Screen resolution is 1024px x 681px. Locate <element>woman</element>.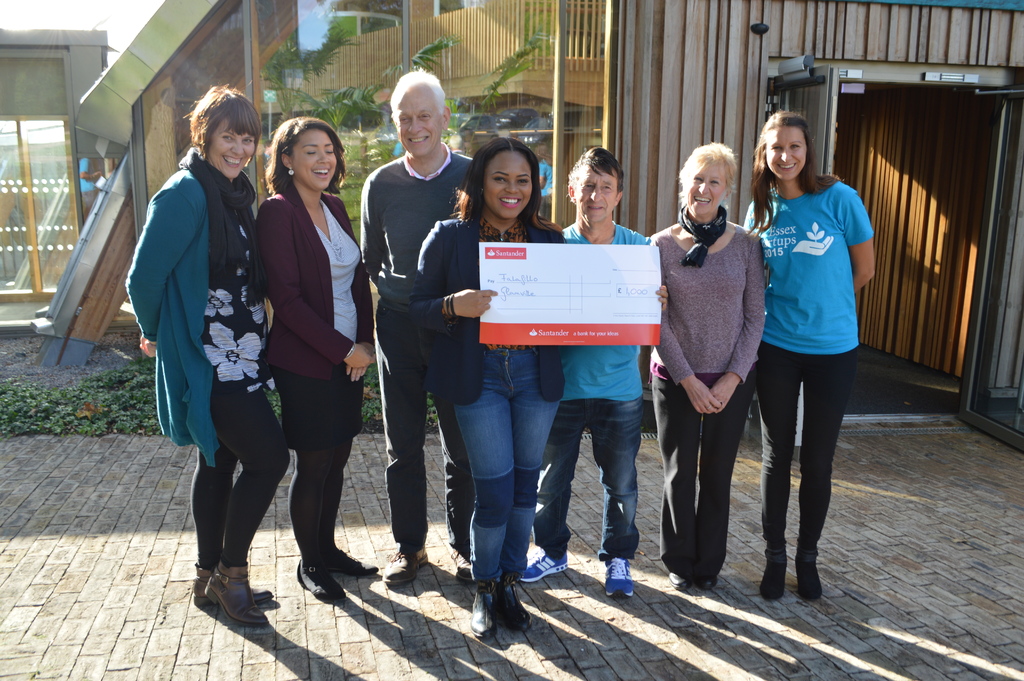
x1=140, y1=94, x2=299, y2=627.
